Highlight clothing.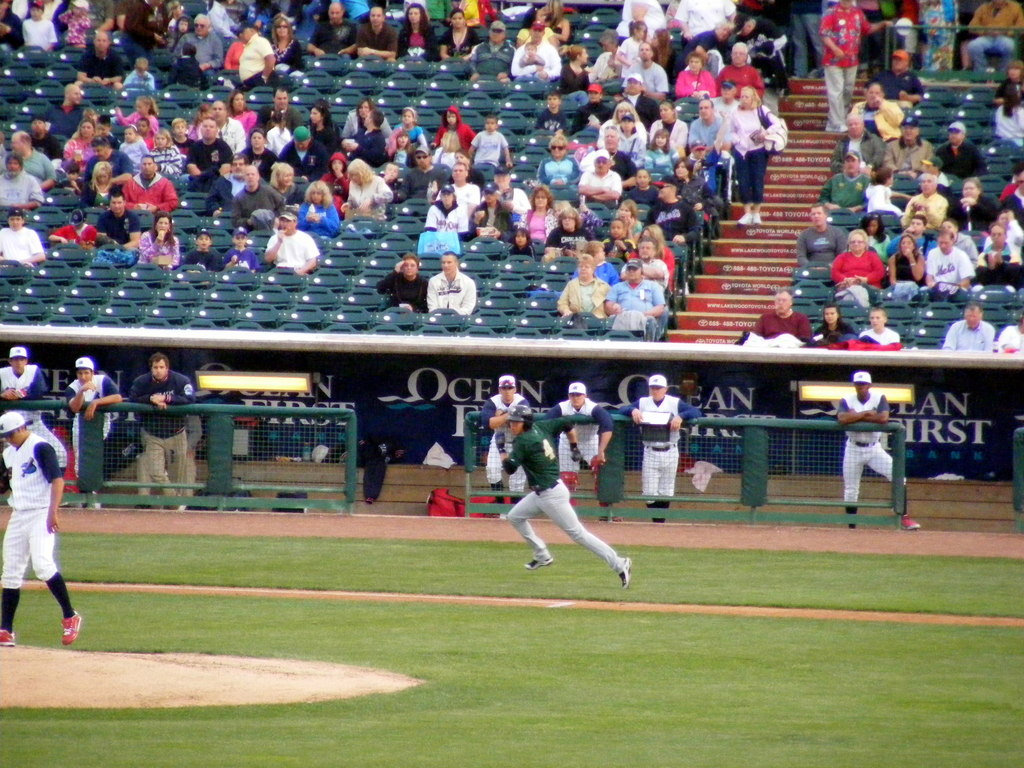
Highlighted region: <box>0,6,19,52</box>.
